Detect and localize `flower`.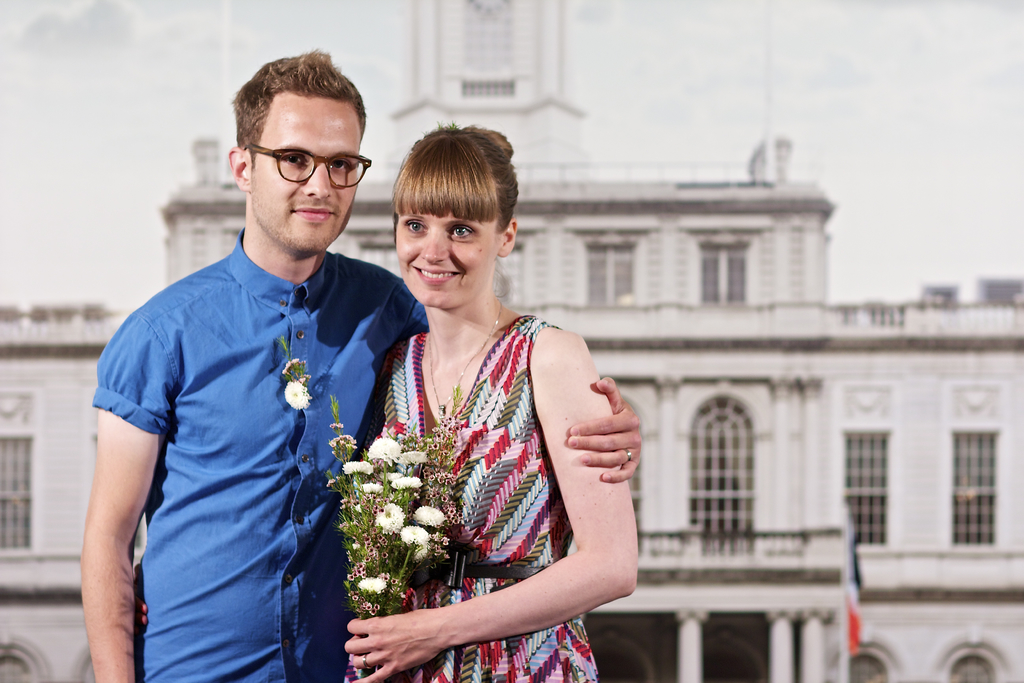
Localized at [x1=367, y1=501, x2=404, y2=536].
